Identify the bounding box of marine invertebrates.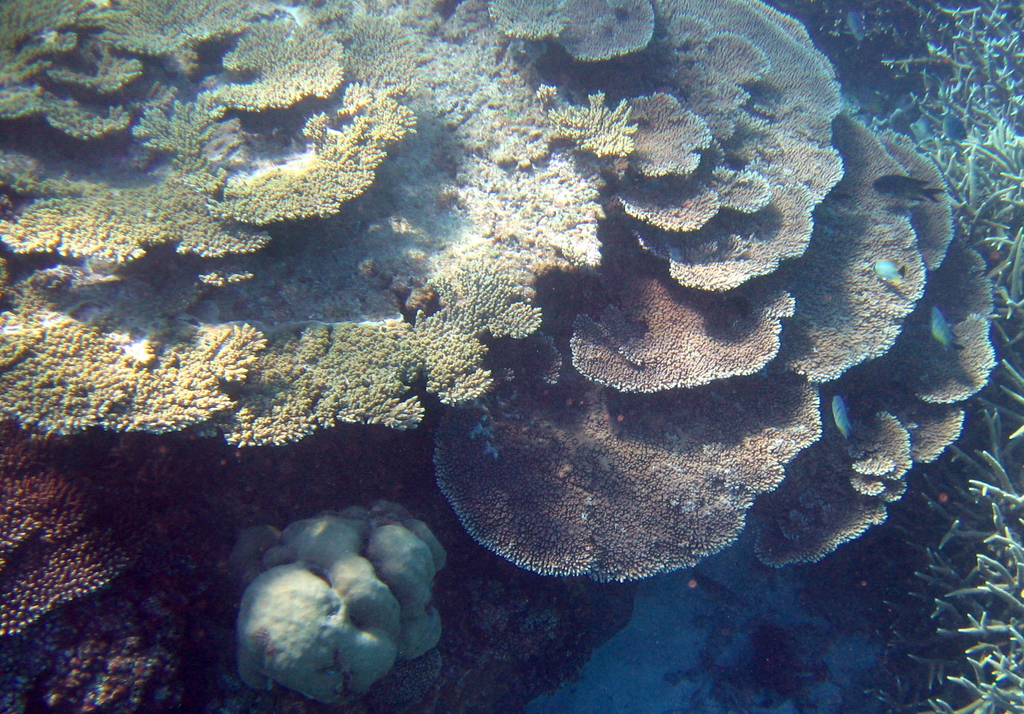
bbox=(875, 258, 909, 281).
